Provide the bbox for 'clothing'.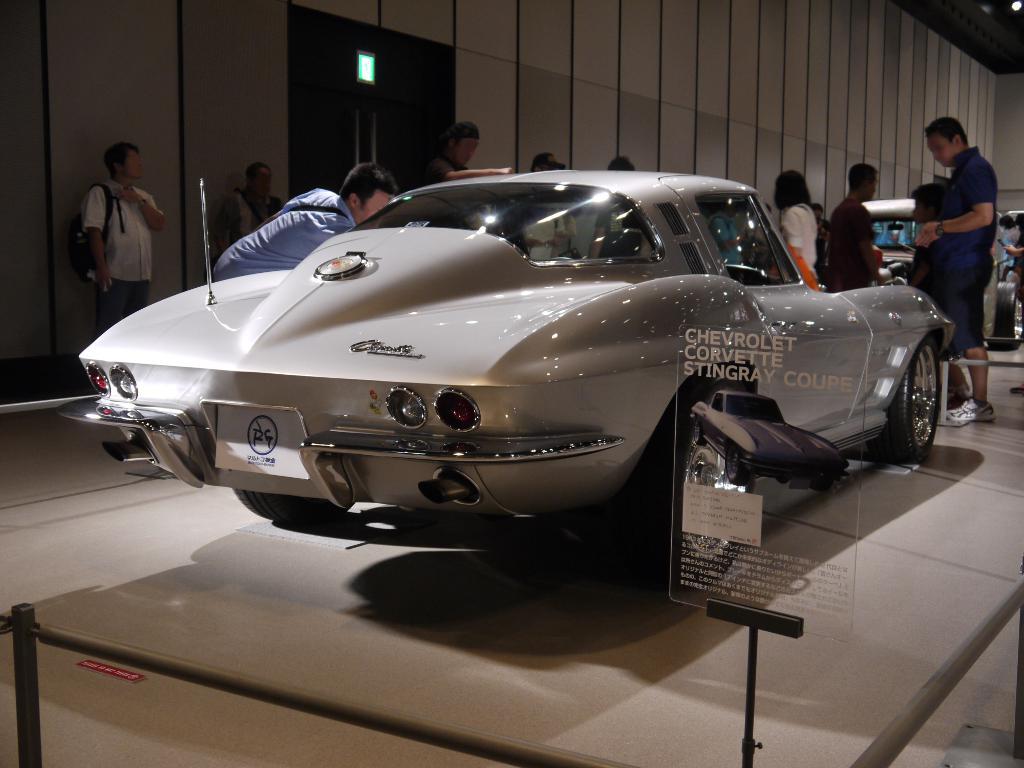
{"left": 209, "top": 189, "right": 354, "bottom": 272}.
